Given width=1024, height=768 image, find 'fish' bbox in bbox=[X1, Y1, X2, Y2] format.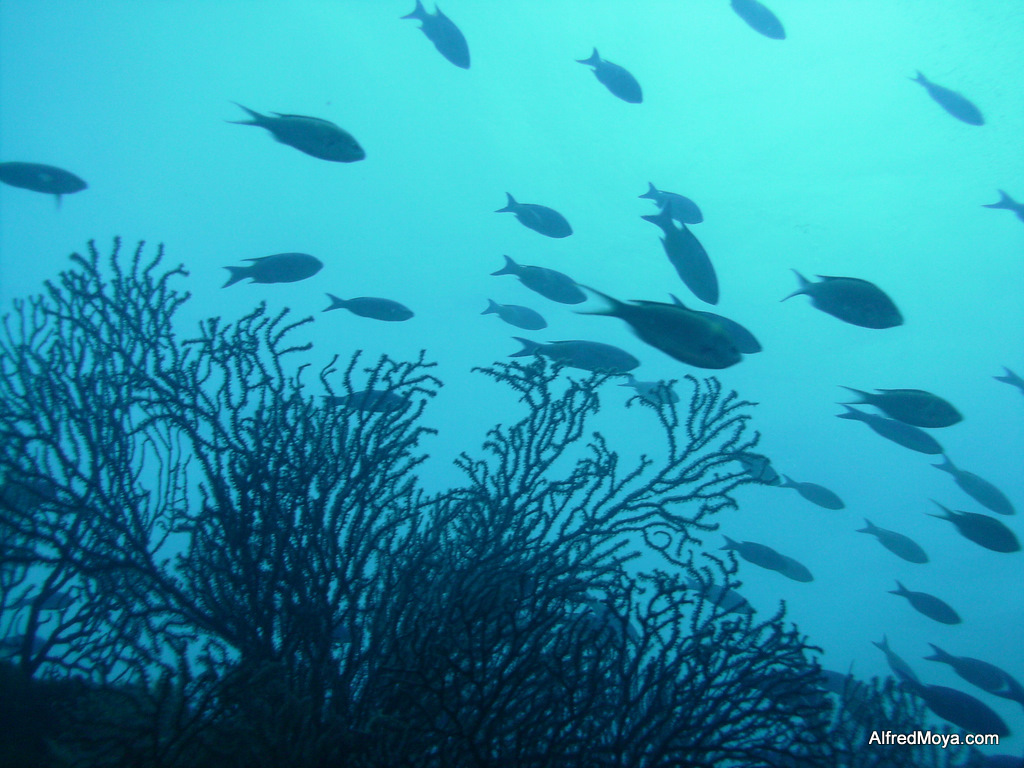
bbox=[16, 595, 81, 610].
